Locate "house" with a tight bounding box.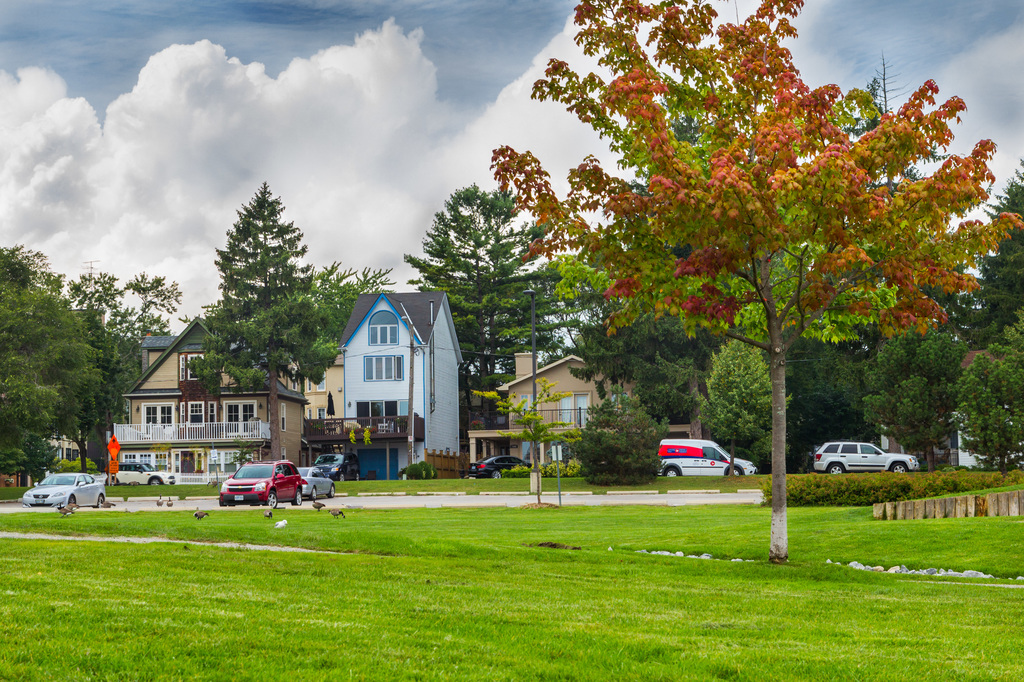
x1=279 y1=347 x2=355 y2=432.
